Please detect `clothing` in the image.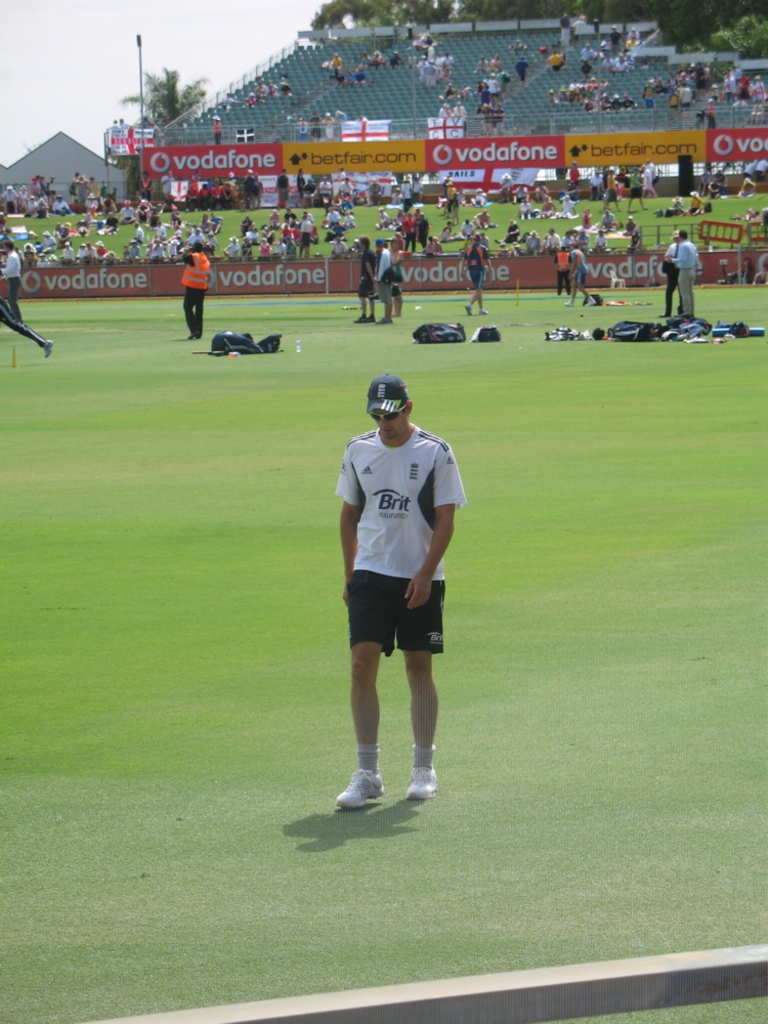
552 250 571 294.
